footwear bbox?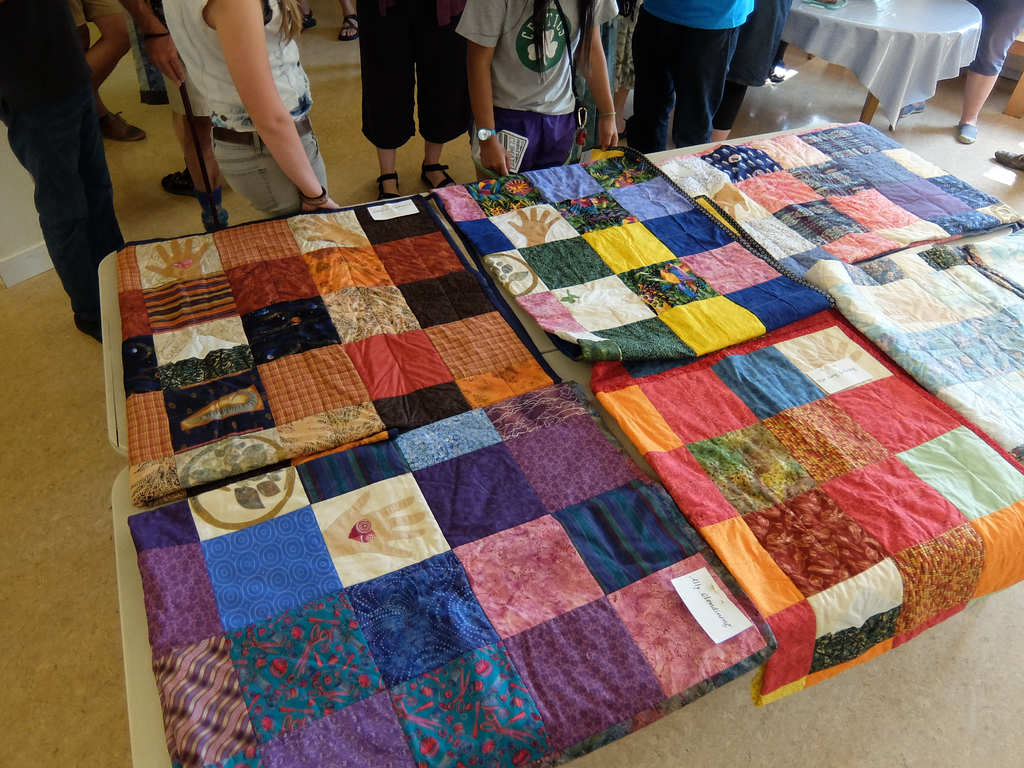
(420, 159, 458, 192)
